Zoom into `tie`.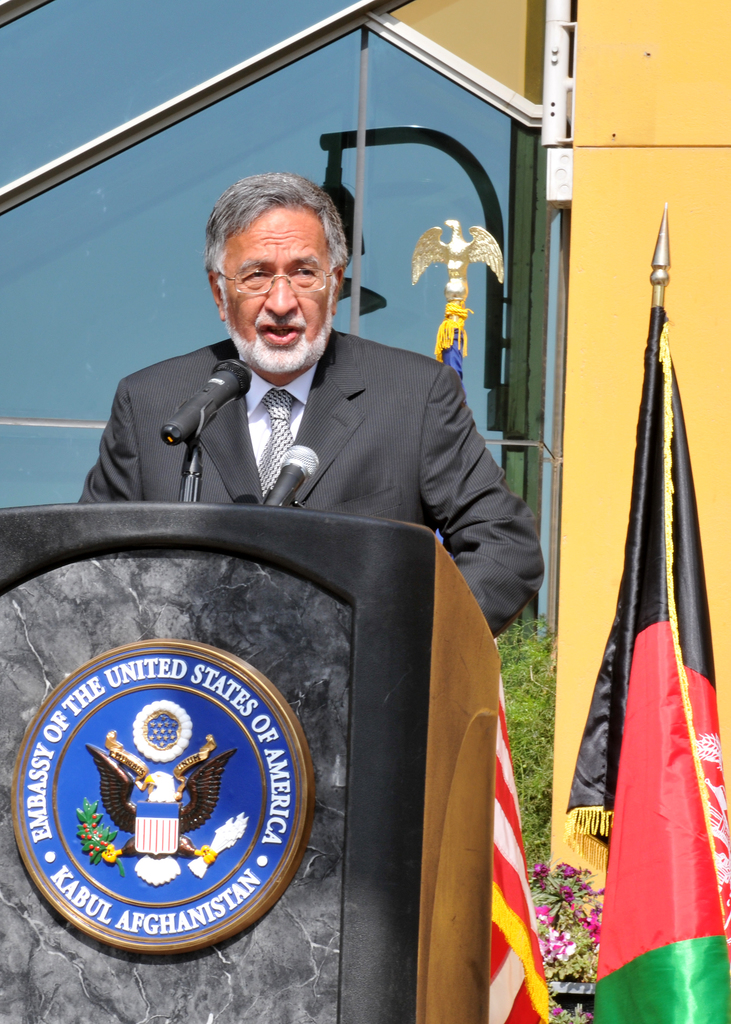
Zoom target: (left=256, top=387, right=295, bottom=494).
